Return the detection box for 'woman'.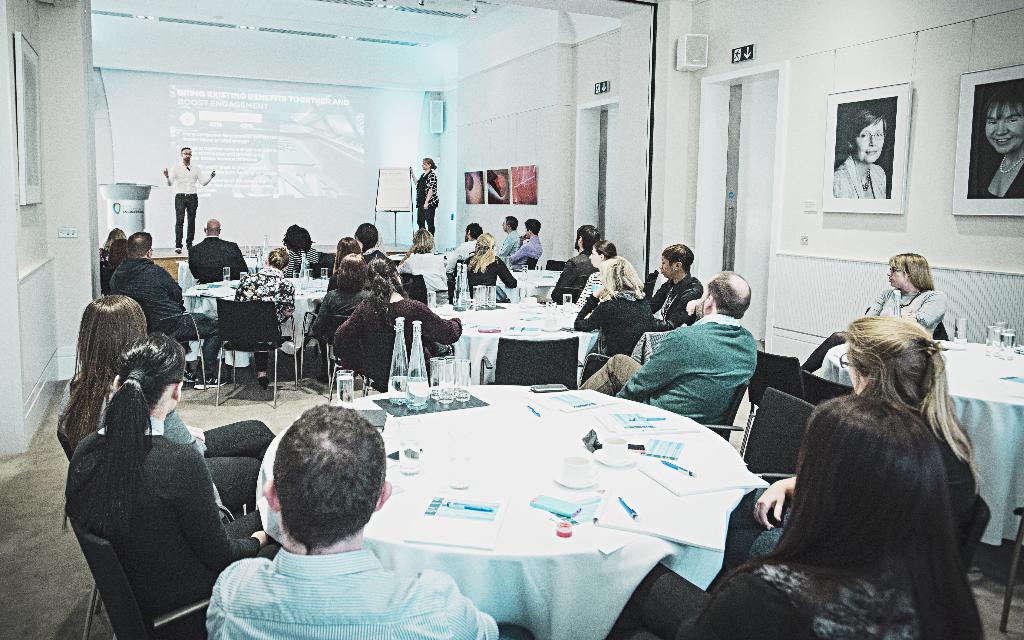
414/156/436/244.
